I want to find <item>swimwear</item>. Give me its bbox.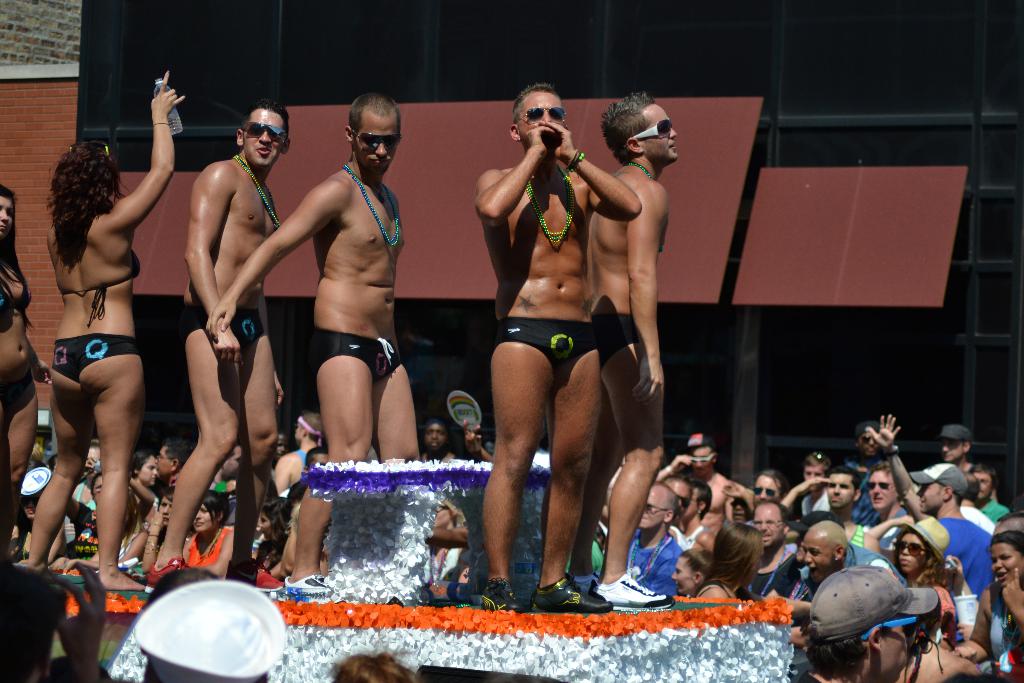
{"x1": 497, "y1": 315, "x2": 596, "y2": 384}.
